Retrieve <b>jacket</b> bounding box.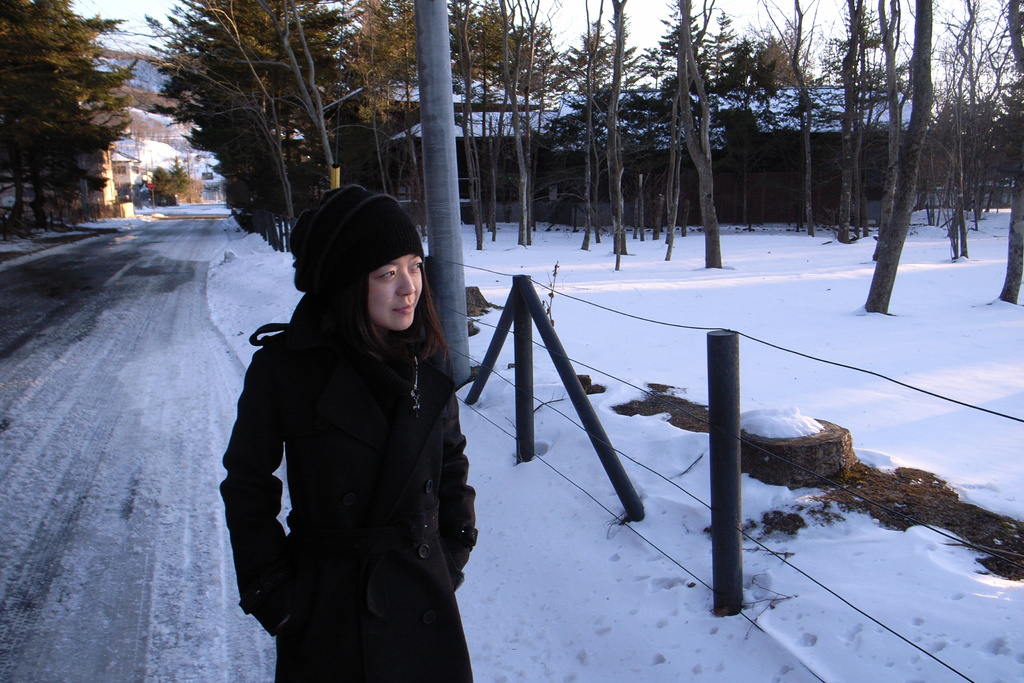
Bounding box: region(217, 180, 476, 638).
